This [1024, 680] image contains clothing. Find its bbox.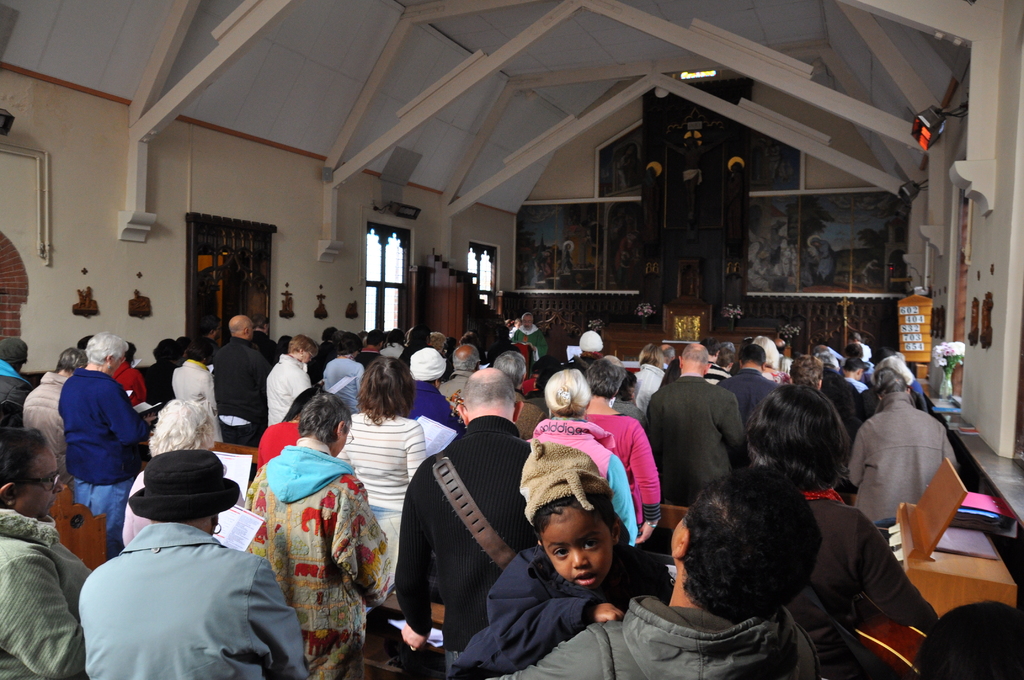
box(407, 344, 445, 374).
